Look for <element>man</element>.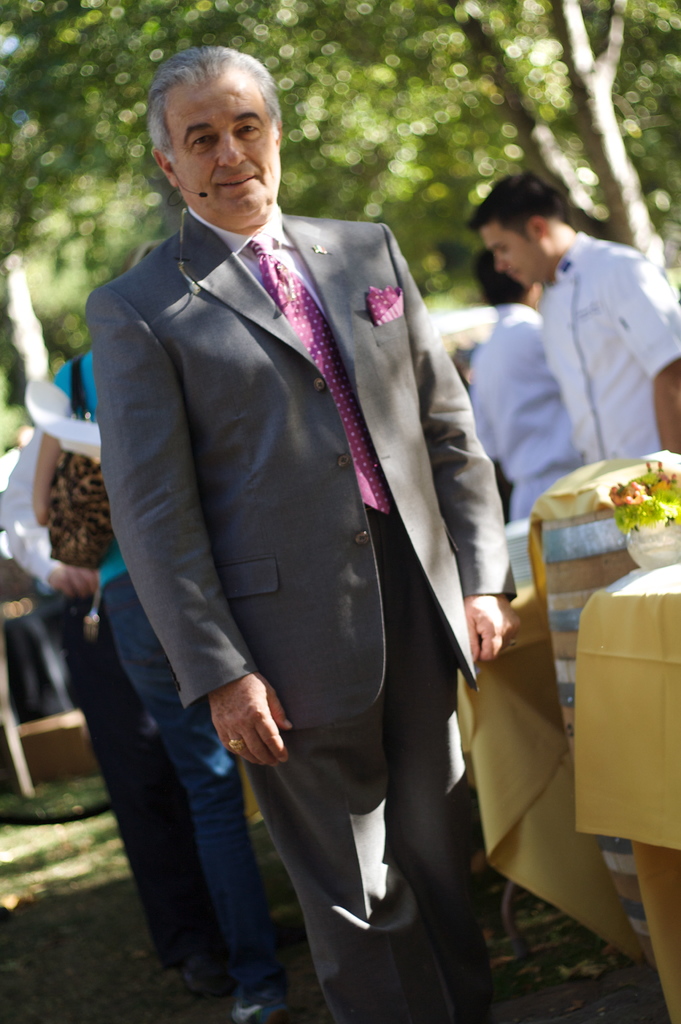
Found: [x1=465, y1=173, x2=680, y2=468].
